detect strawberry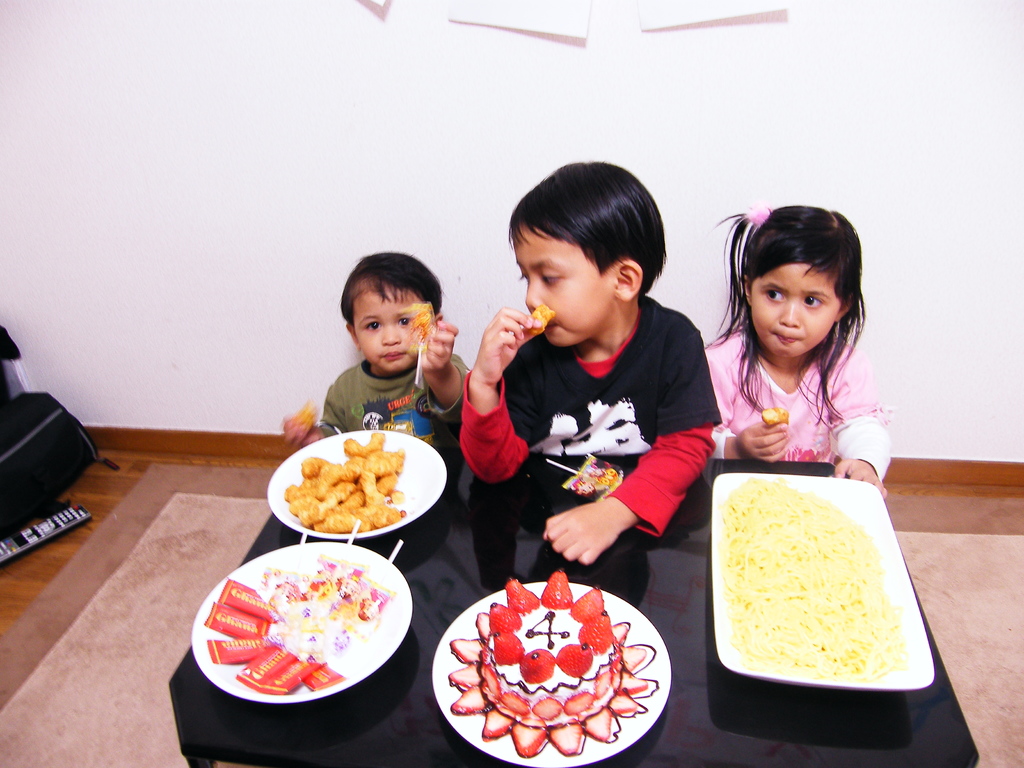
<box>521,653,554,682</box>
